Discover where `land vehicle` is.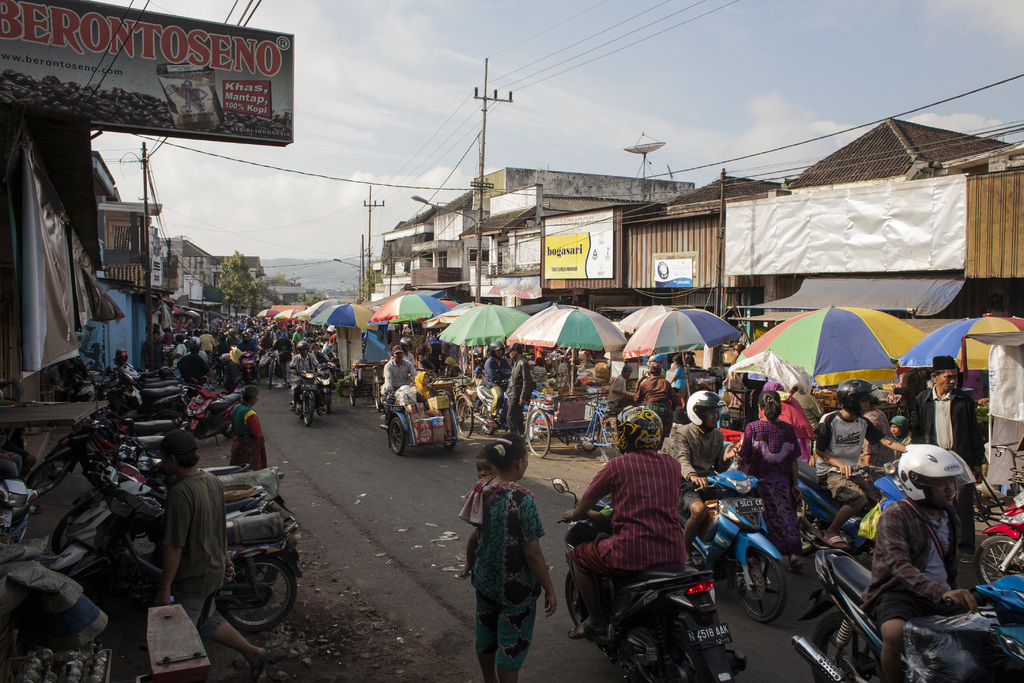
Discovered at <region>291, 363, 327, 423</region>.
